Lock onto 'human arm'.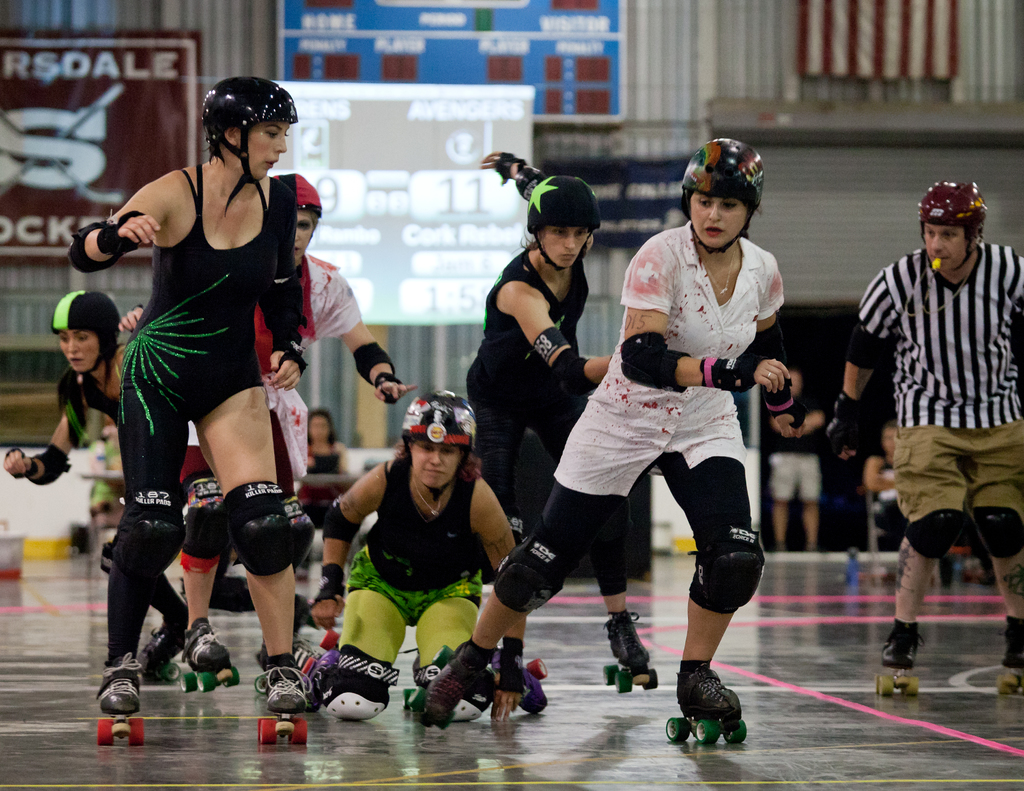
Locked: (left=248, top=175, right=316, bottom=401).
